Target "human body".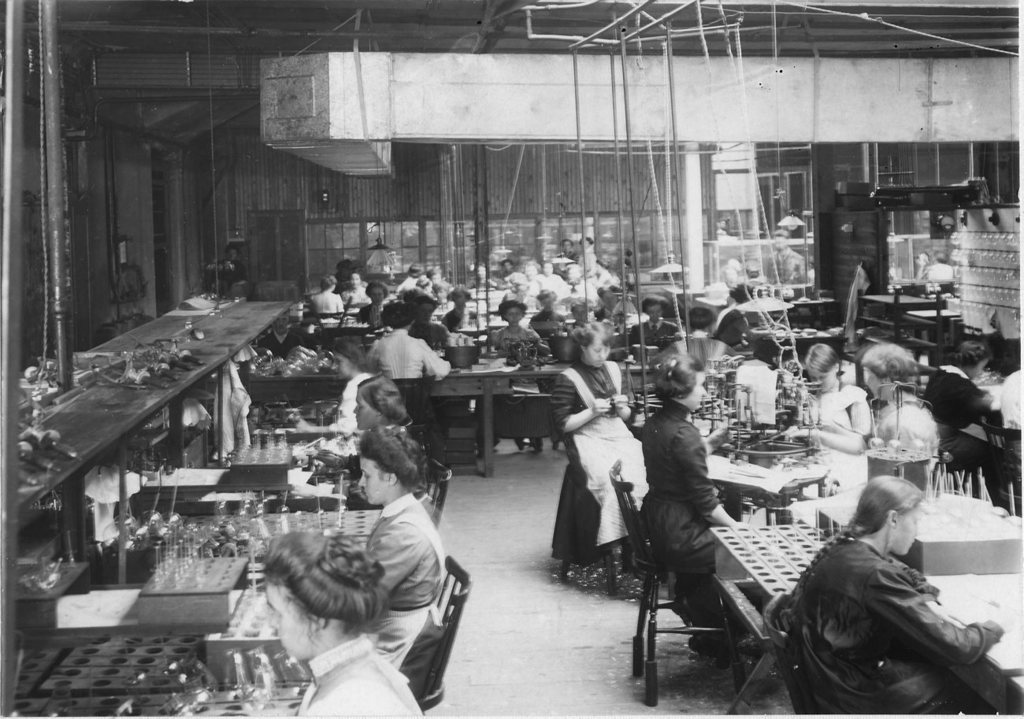
Target region: 373,309,444,387.
